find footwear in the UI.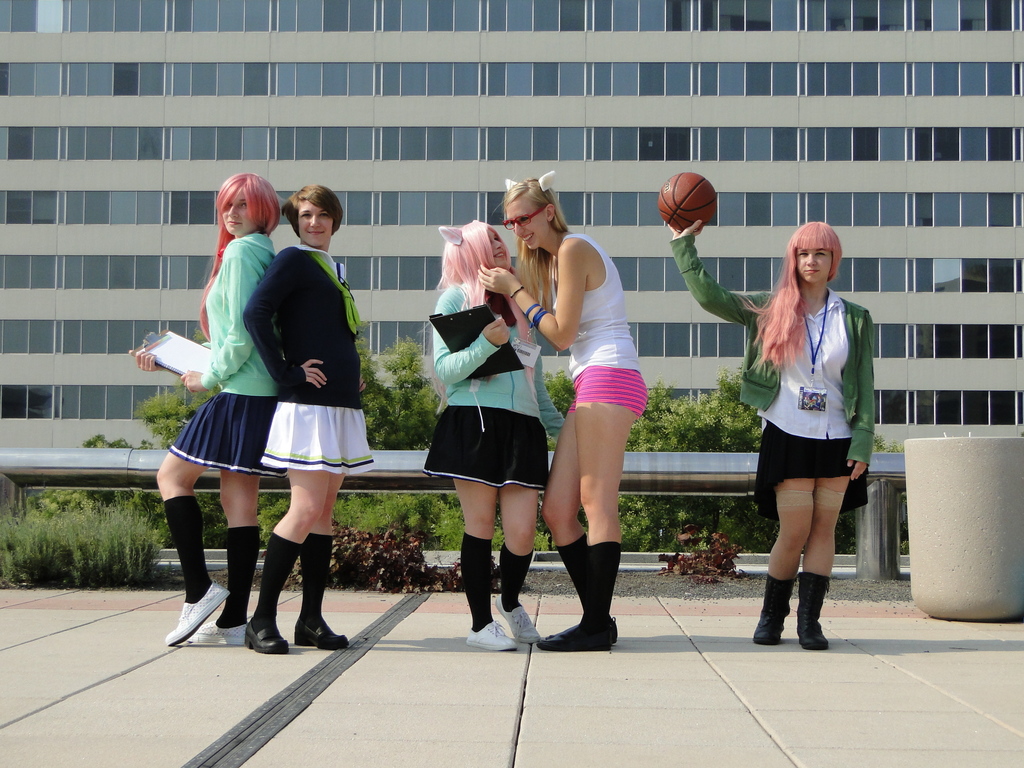
UI element at 166 584 225 650.
